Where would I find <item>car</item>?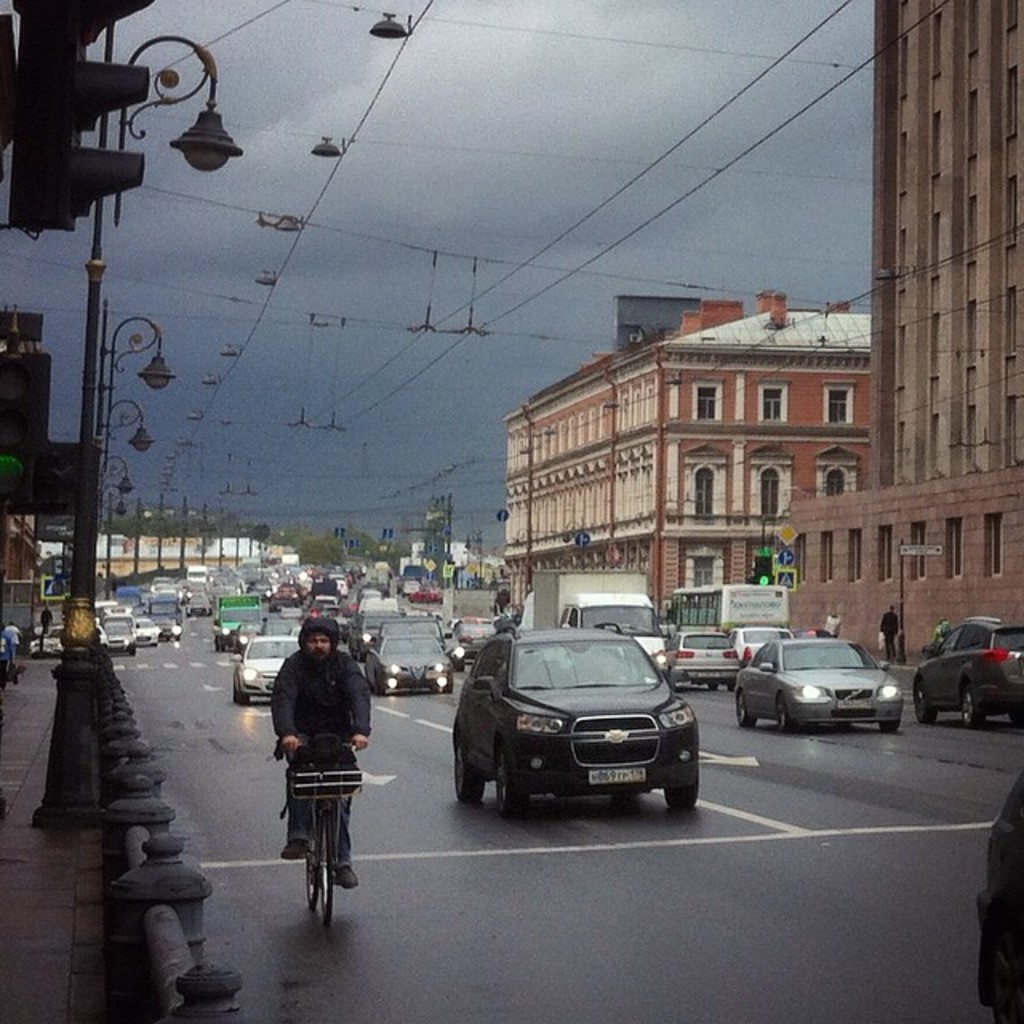
At bbox=[450, 619, 501, 667].
